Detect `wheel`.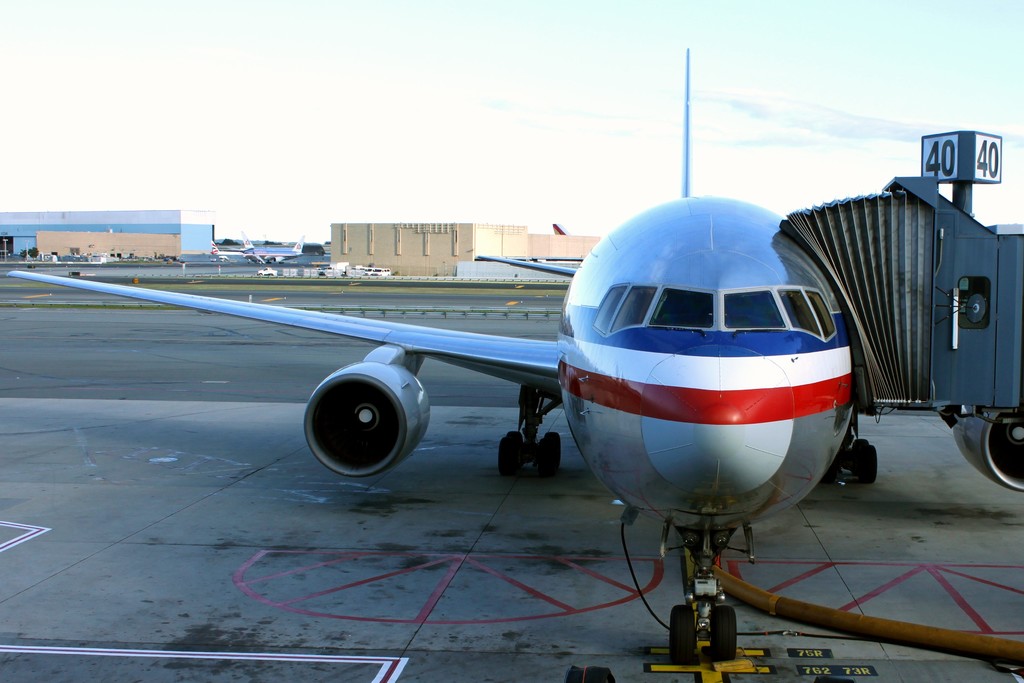
Detected at 543/428/562/465.
